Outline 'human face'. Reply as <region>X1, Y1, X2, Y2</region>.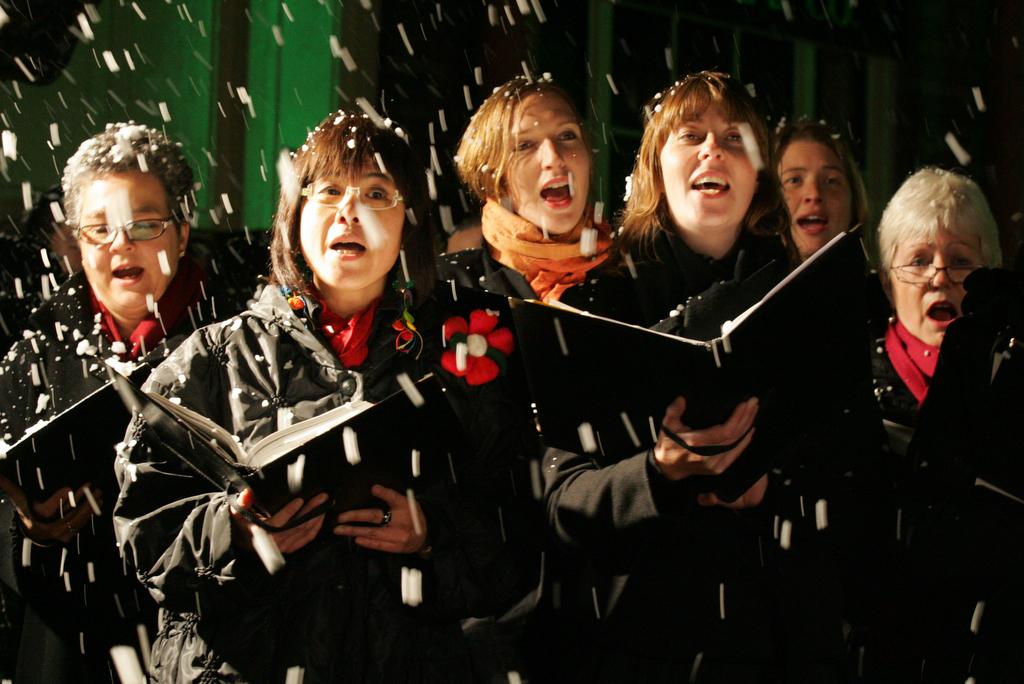
<region>295, 160, 408, 297</region>.
